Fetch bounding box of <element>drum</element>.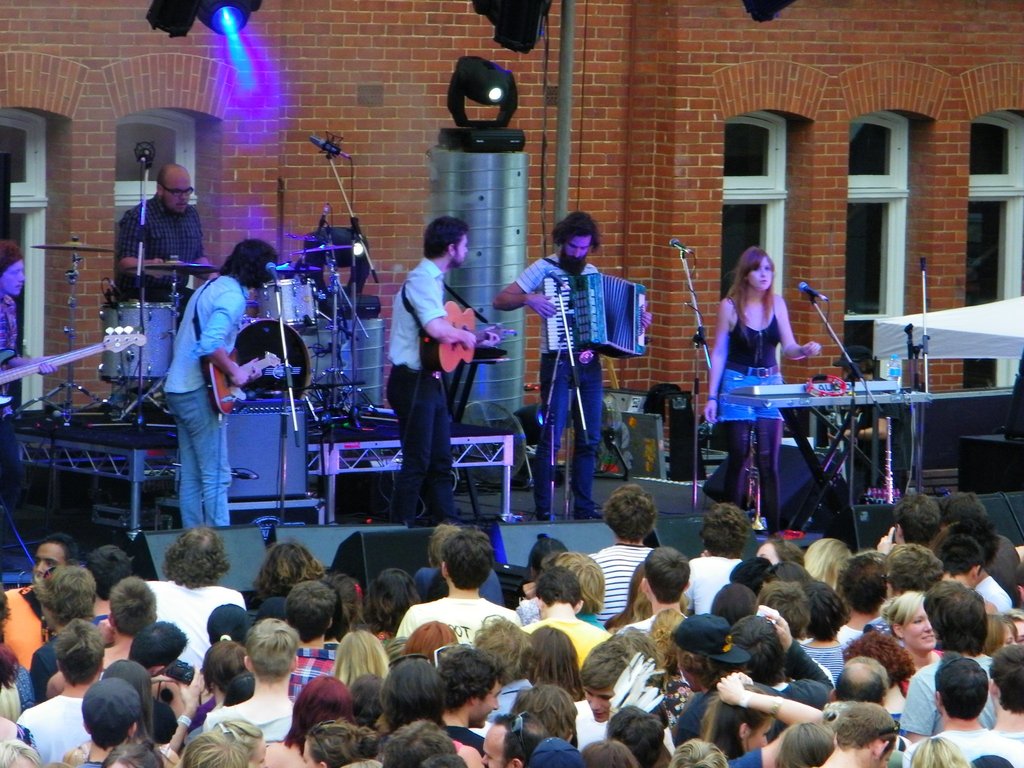
Bbox: (left=230, top=314, right=310, bottom=396).
